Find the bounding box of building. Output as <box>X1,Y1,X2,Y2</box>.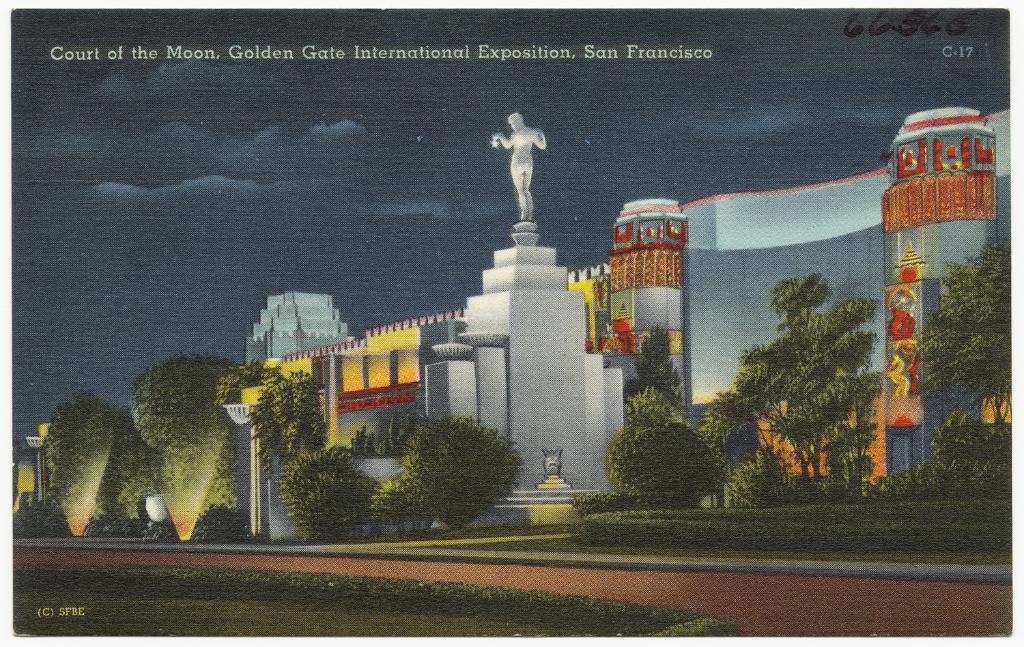
<box>23,105,1023,549</box>.
